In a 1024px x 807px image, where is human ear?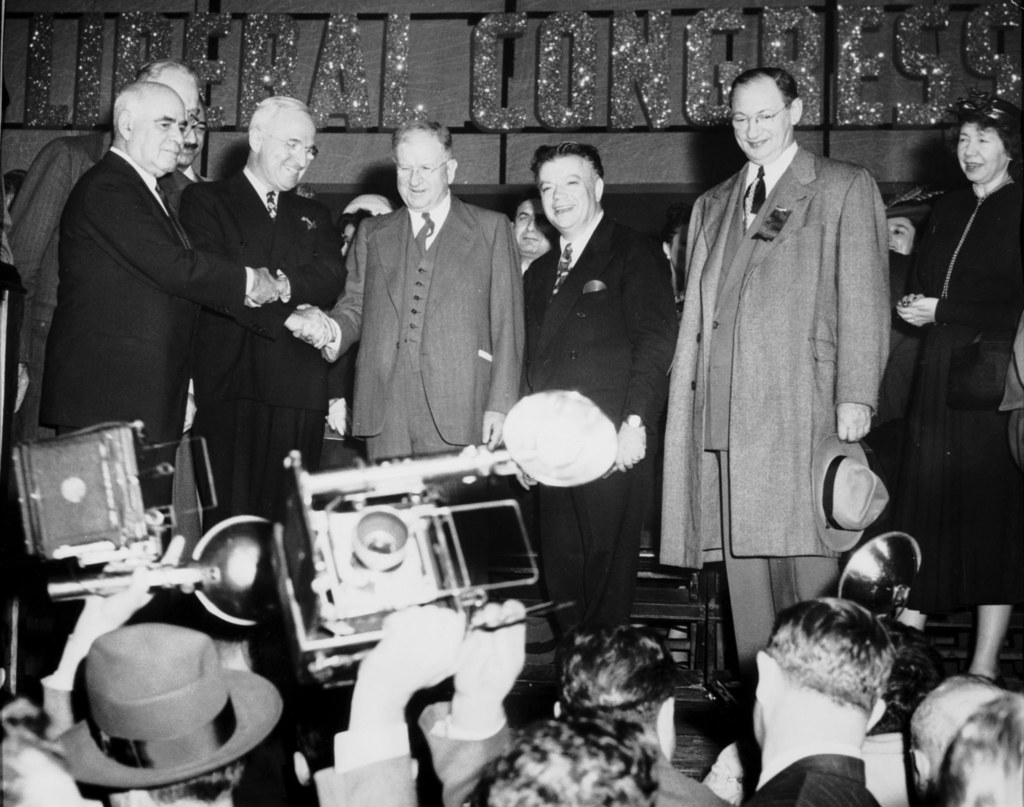
{"left": 116, "top": 110, "right": 131, "bottom": 138}.
